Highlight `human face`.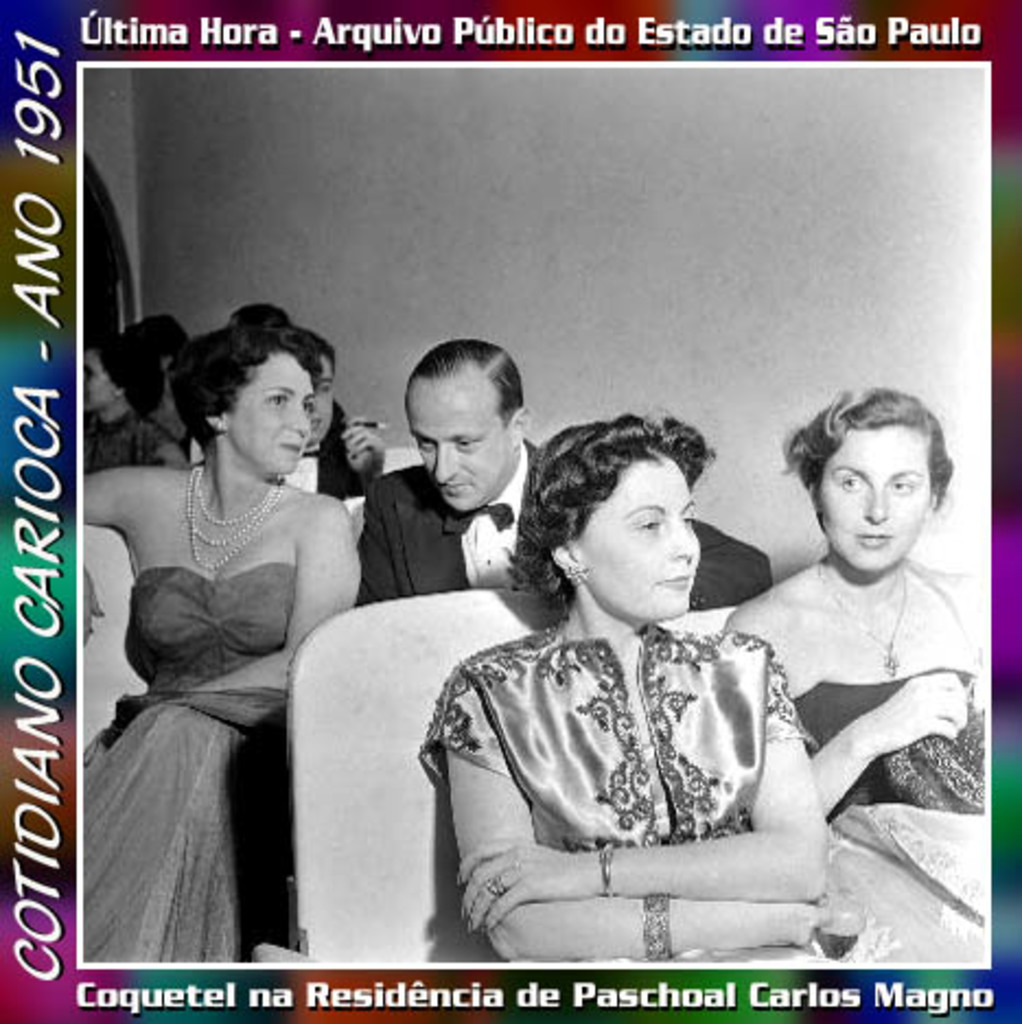
Highlighted region: box=[573, 446, 705, 626].
